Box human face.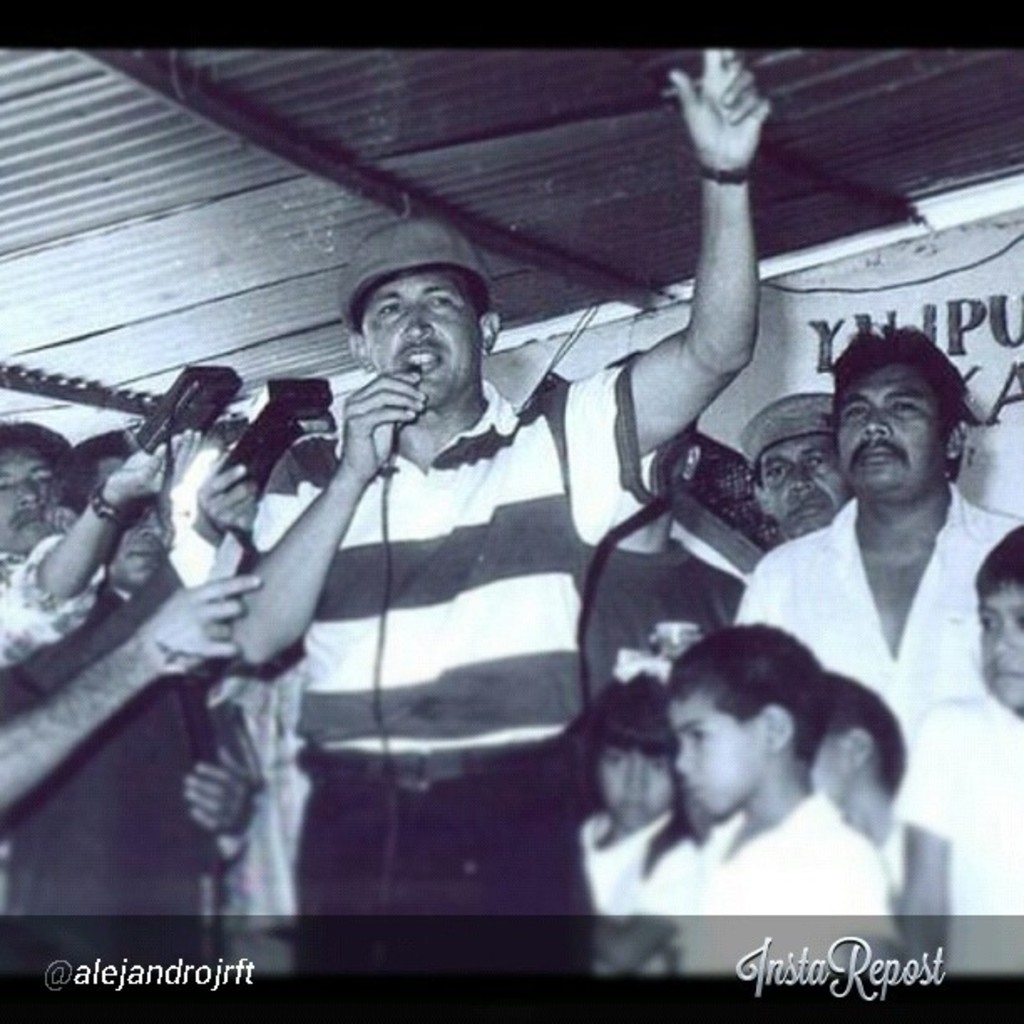
crop(766, 437, 842, 539).
